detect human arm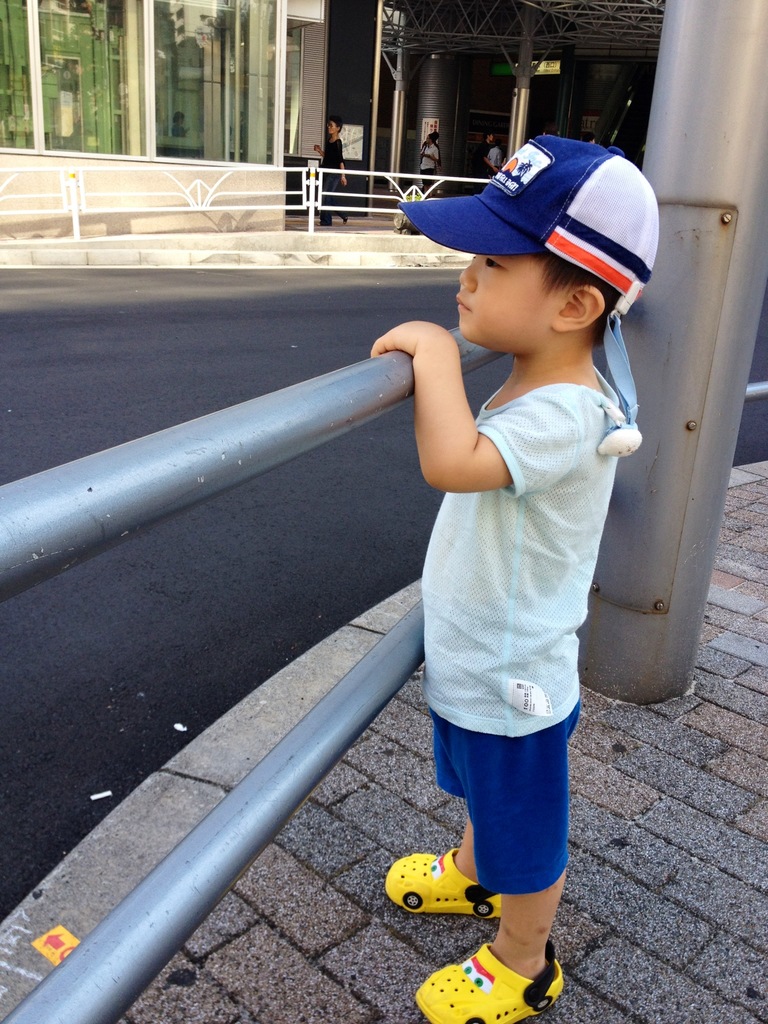
bbox=[373, 293, 515, 488]
